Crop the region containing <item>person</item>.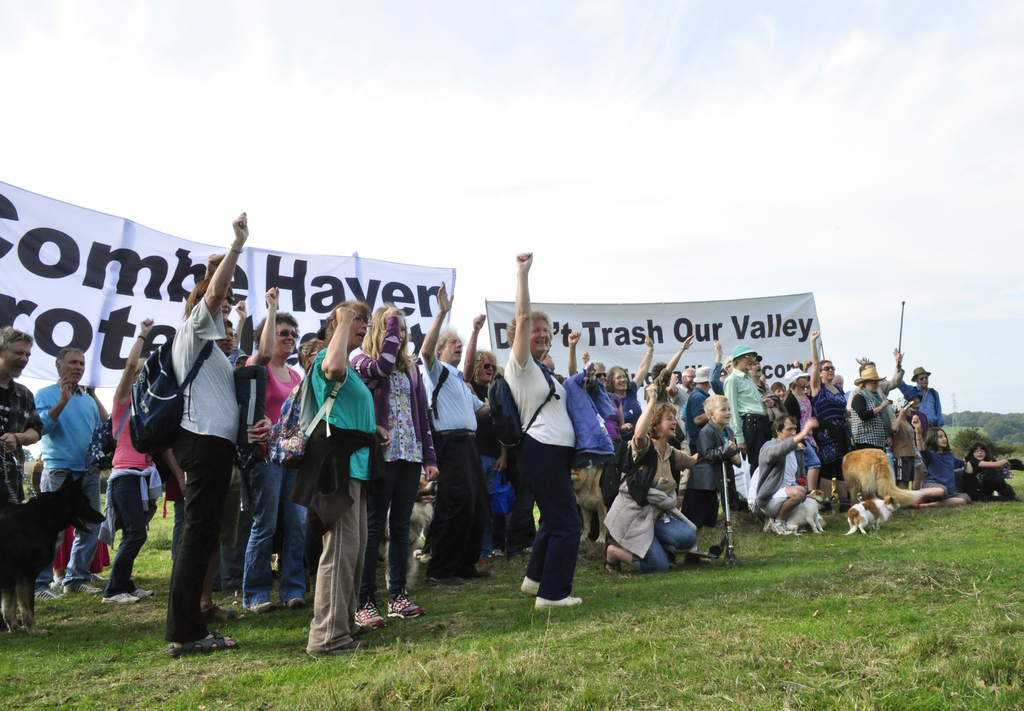
Crop region: box=[847, 363, 897, 471].
